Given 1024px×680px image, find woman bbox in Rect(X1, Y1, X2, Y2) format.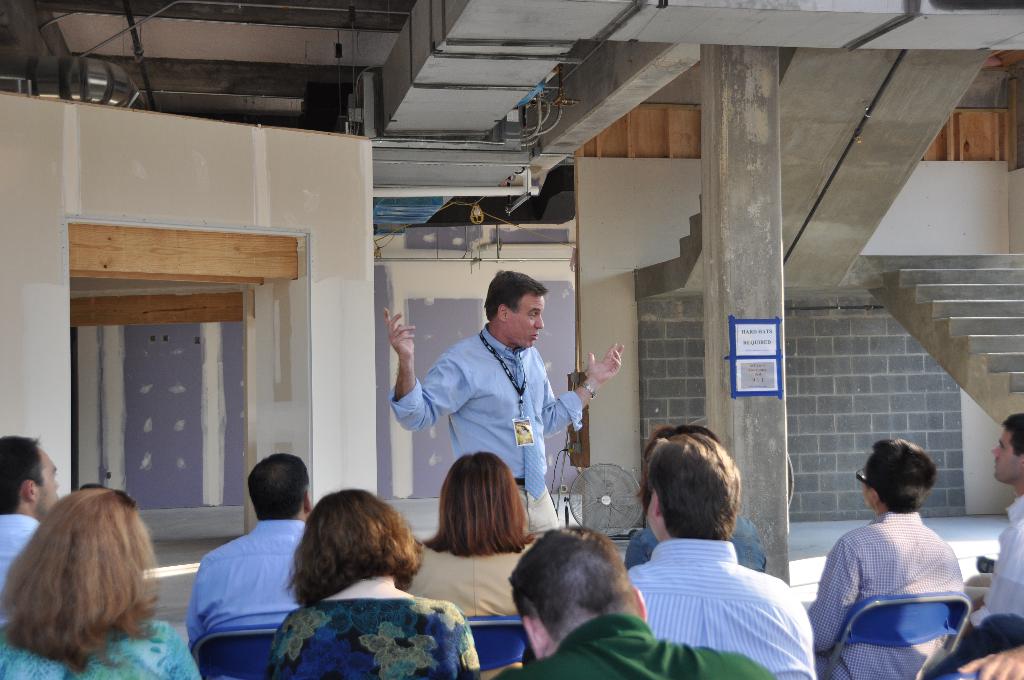
Rect(625, 425, 768, 574).
